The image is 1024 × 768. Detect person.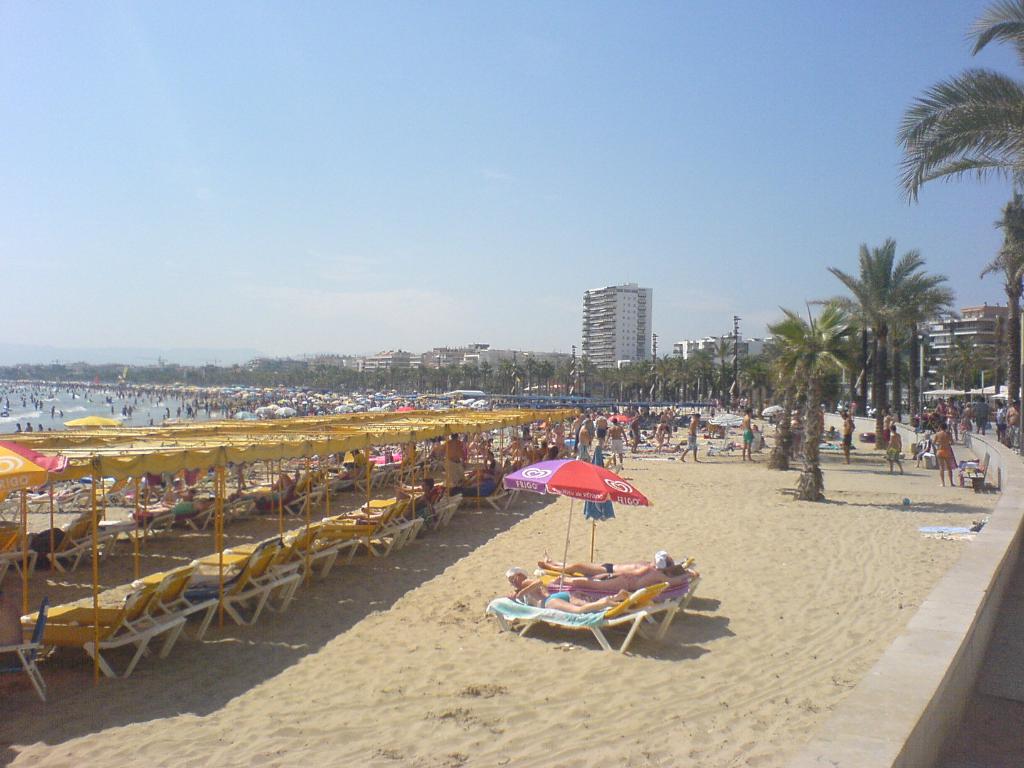
Detection: box=[737, 409, 758, 463].
